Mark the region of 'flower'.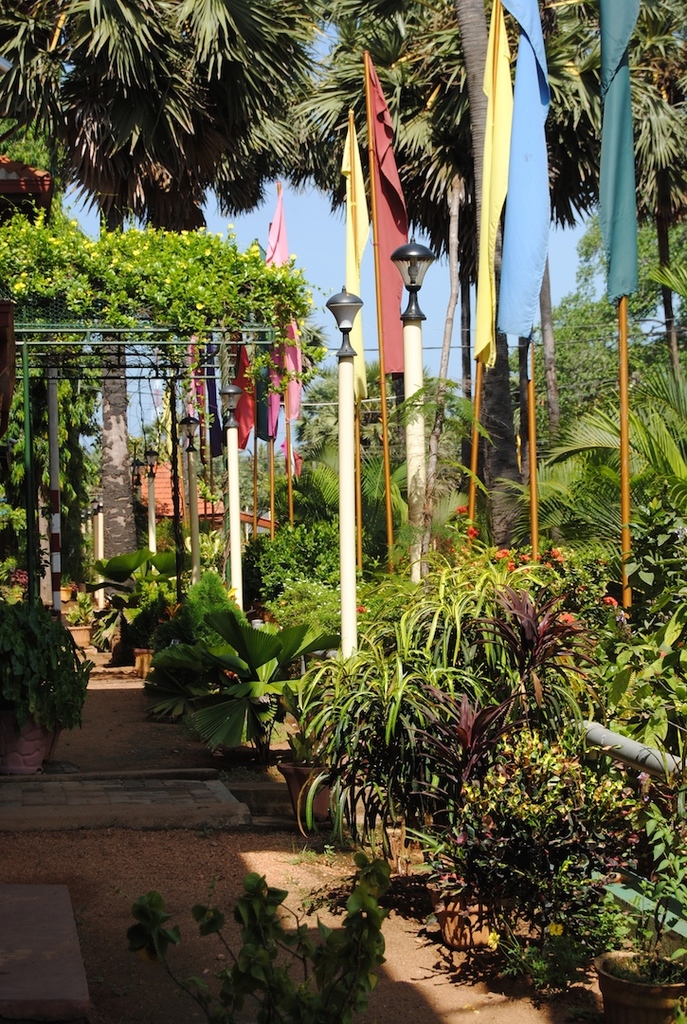
Region: crop(598, 588, 616, 606).
